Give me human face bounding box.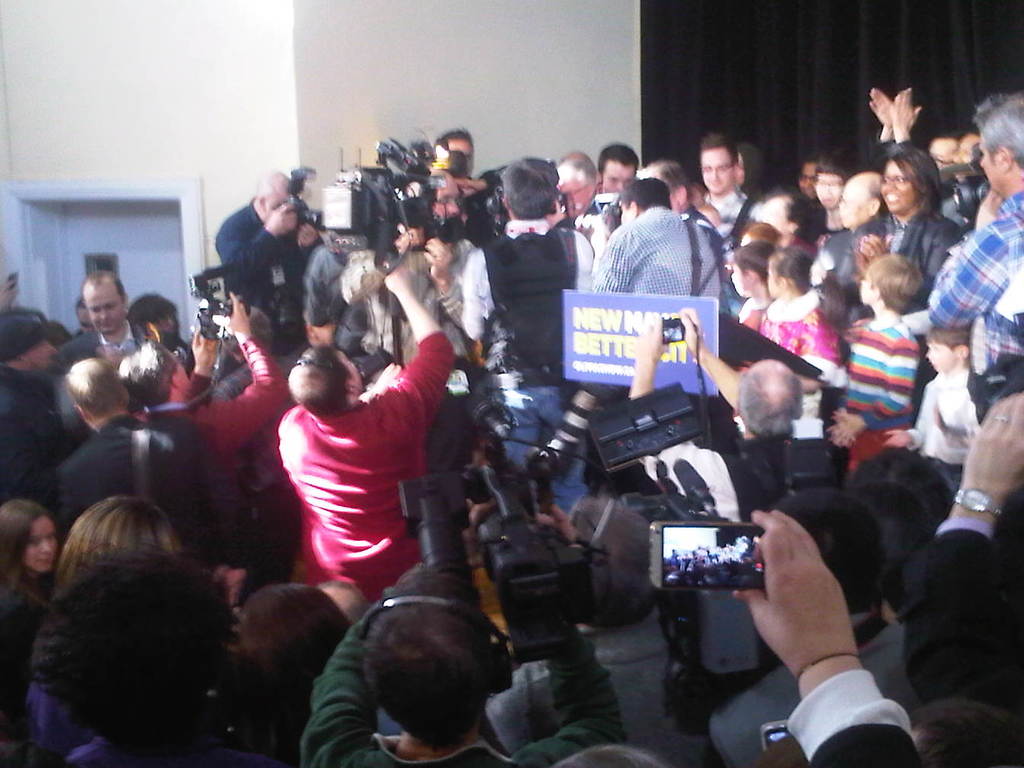
locate(699, 147, 734, 194).
